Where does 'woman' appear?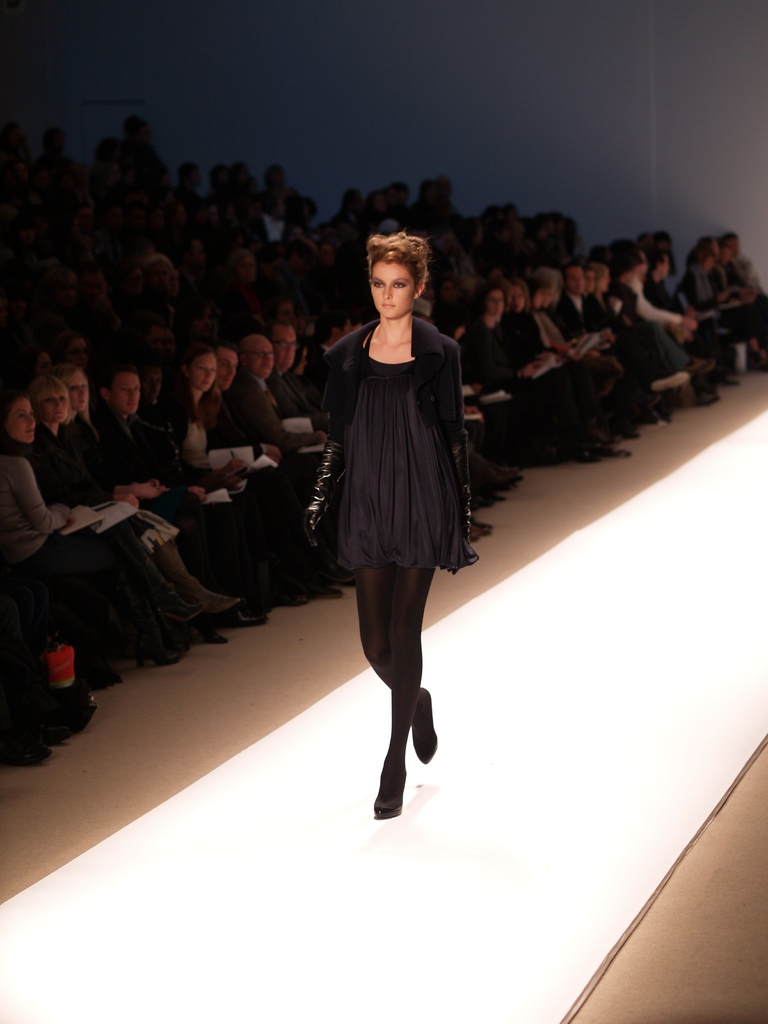
Appears at select_region(159, 337, 275, 602).
